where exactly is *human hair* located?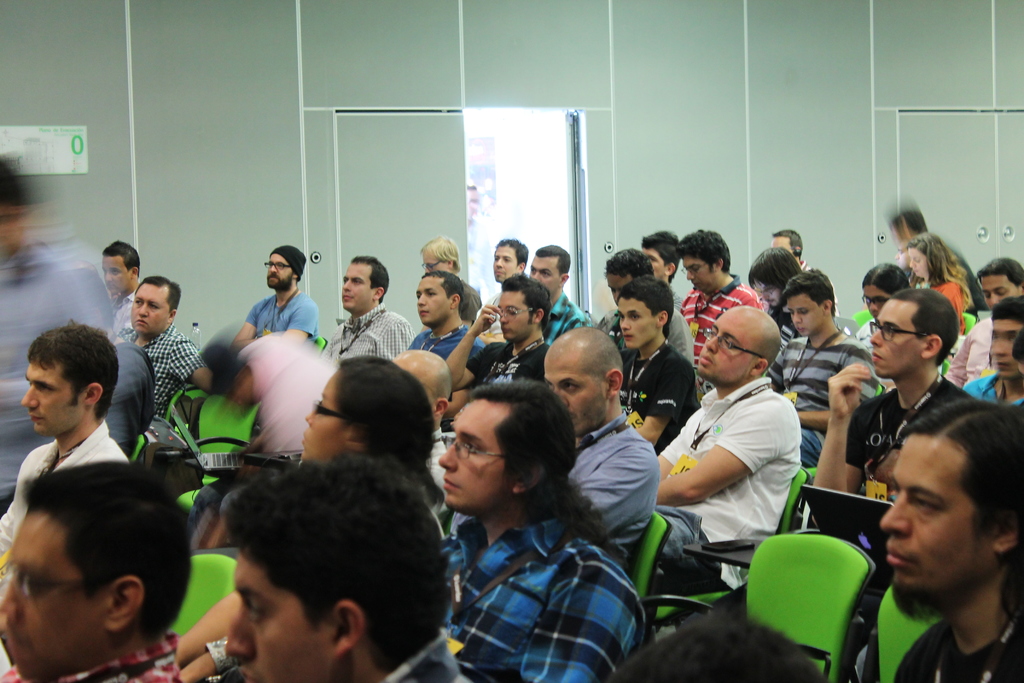
Its bounding box is x1=615, y1=273, x2=678, y2=341.
